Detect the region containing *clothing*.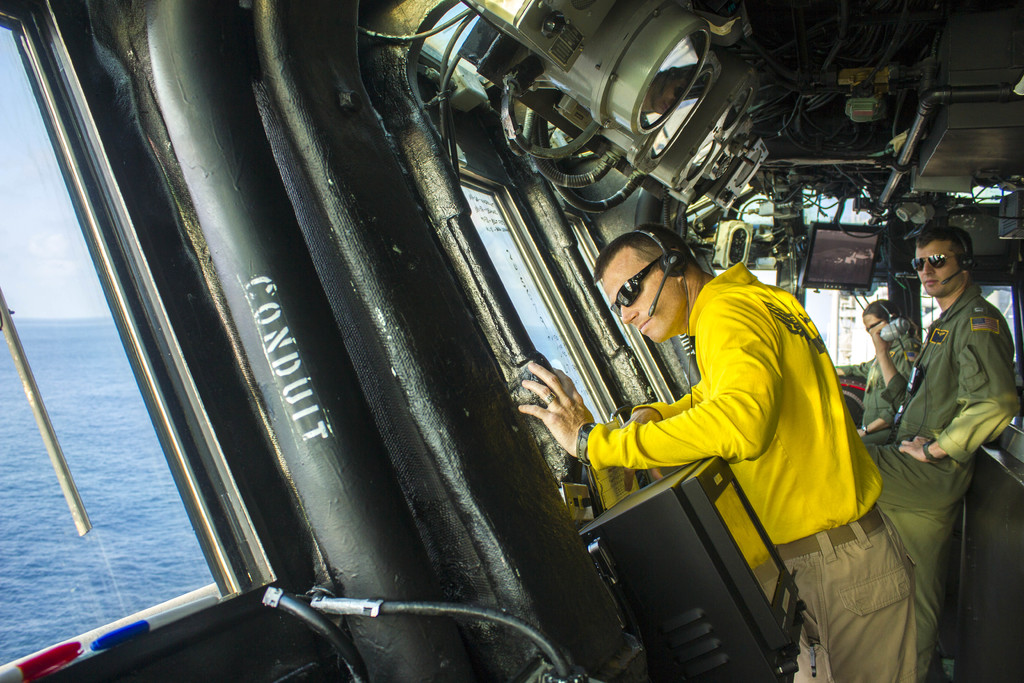
[587, 249, 899, 590].
